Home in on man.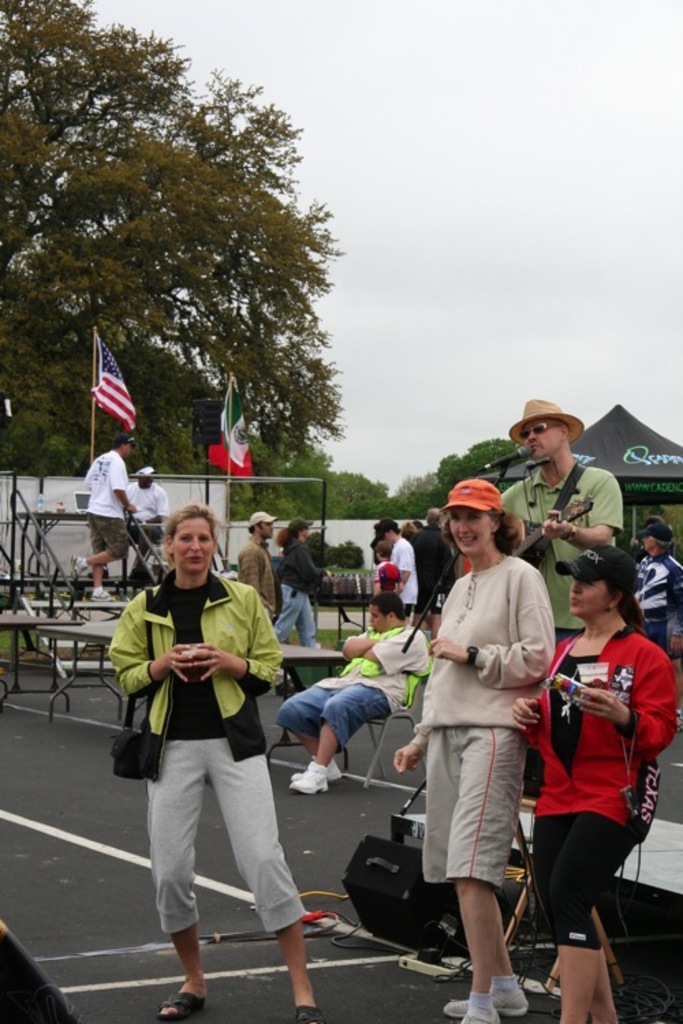
Homed in at crop(396, 478, 563, 995).
